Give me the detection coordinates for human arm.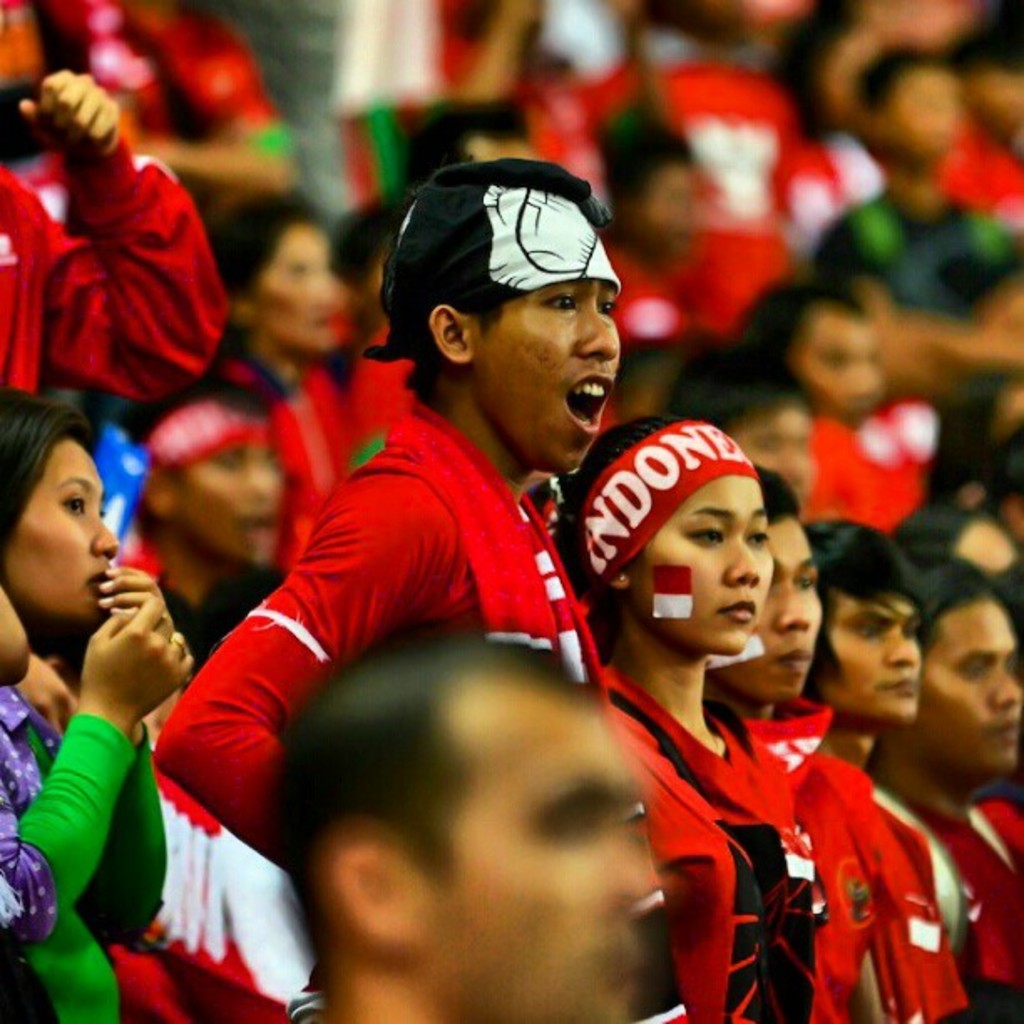
0 587 28 689.
